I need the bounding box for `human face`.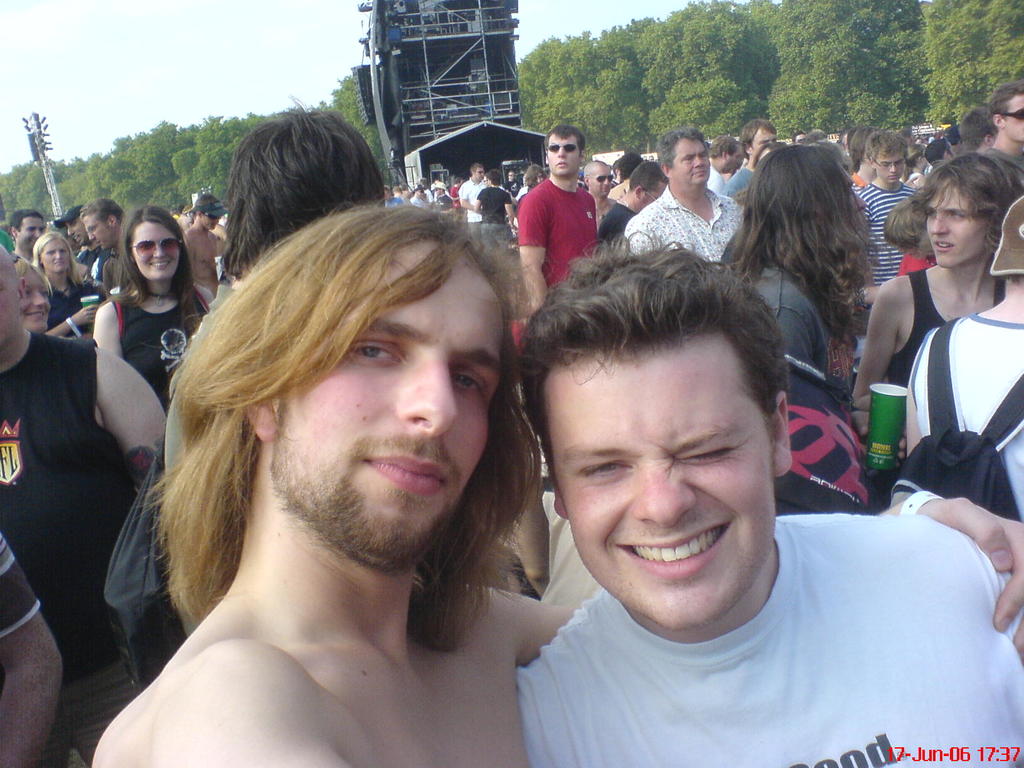
Here it is: 671, 135, 712, 192.
